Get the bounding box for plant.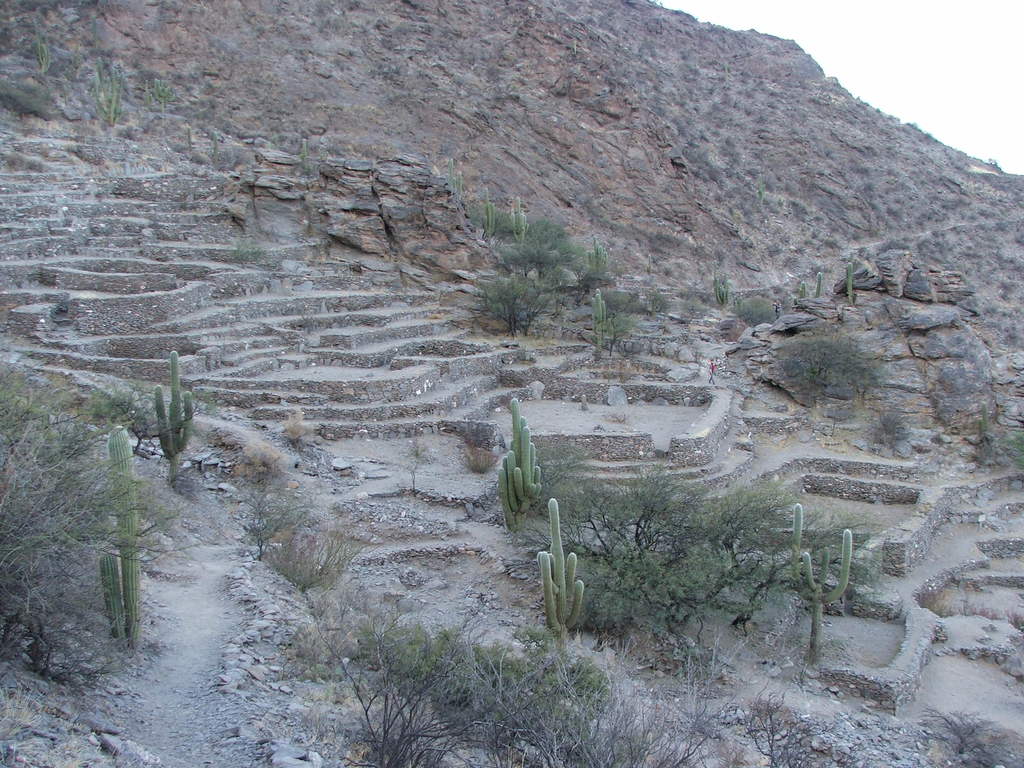
(792,495,852,659).
